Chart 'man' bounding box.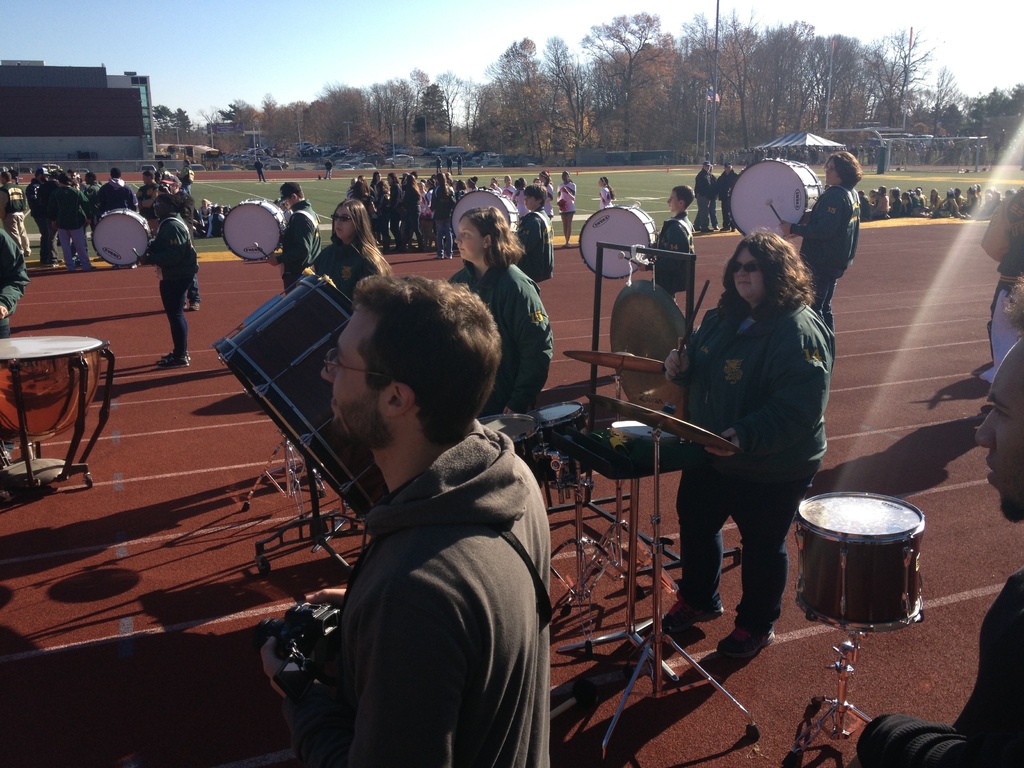
Charted: (left=322, top=159, right=334, bottom=181).
